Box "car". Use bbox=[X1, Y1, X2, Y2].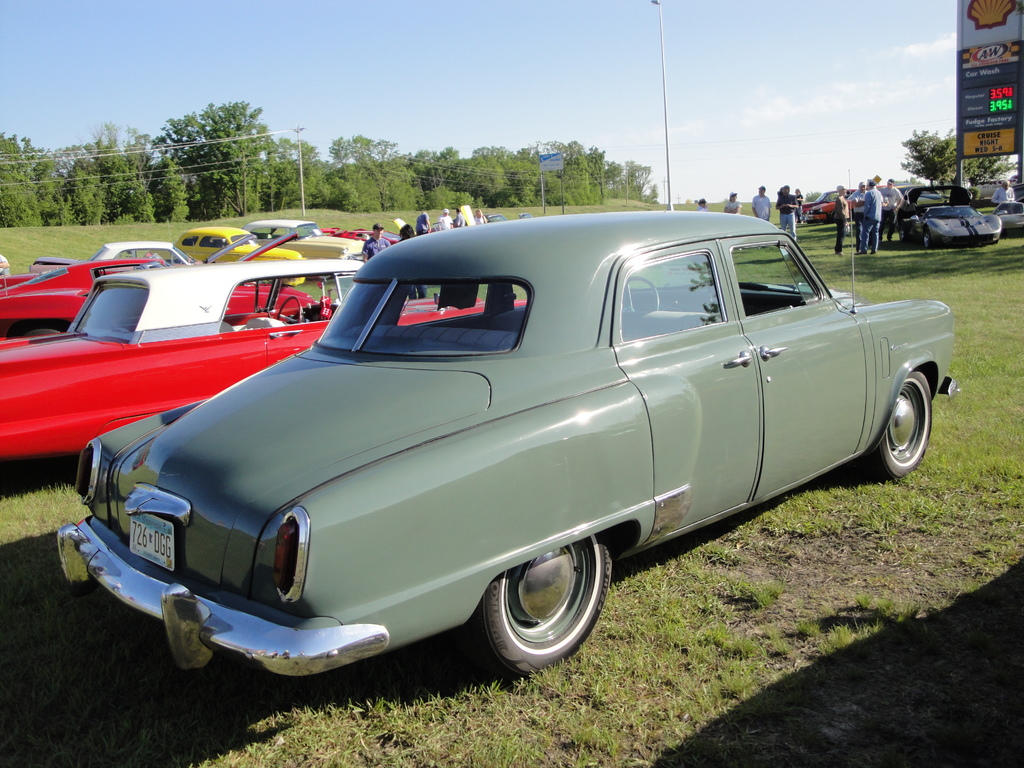
bbox=[171, 223, 310, 265].
